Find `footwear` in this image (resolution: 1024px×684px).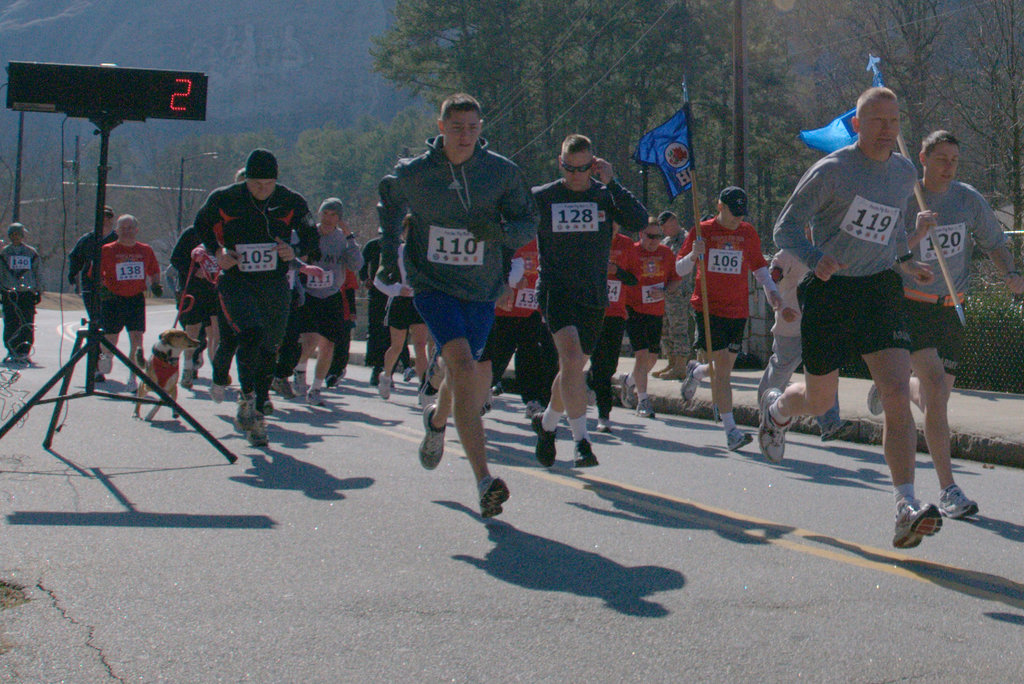
x1=615, y1=374, x2=640, y2=410.
